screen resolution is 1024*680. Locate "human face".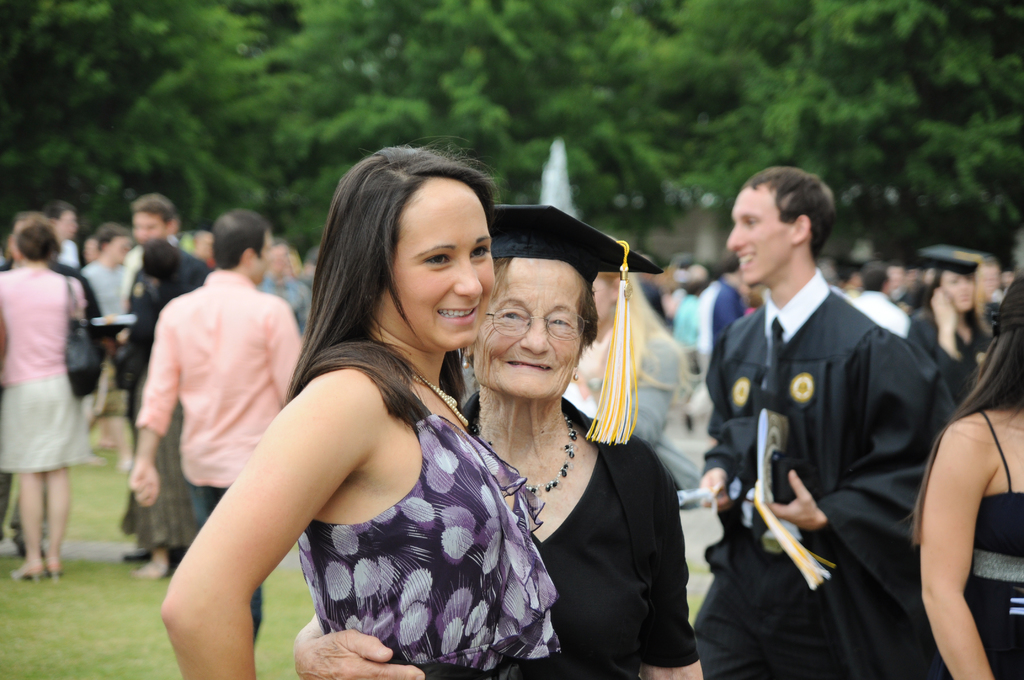
crop(129, 207, 163, 247).
